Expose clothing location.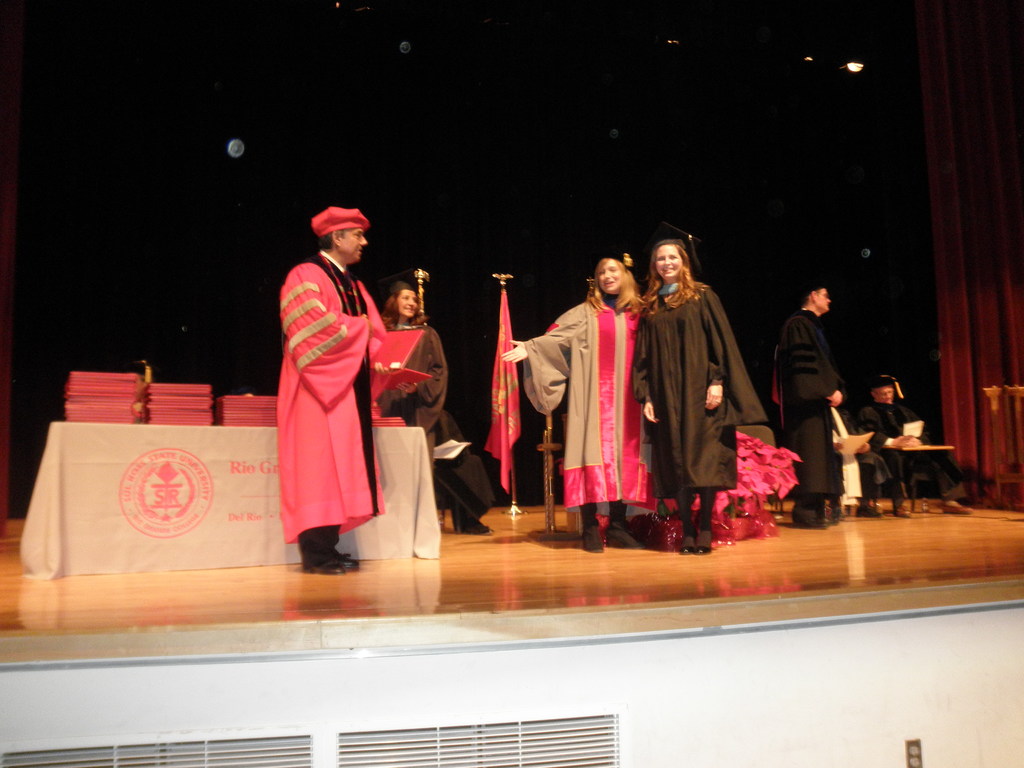
Exposed at select_region(512, 297, 647, 528).
